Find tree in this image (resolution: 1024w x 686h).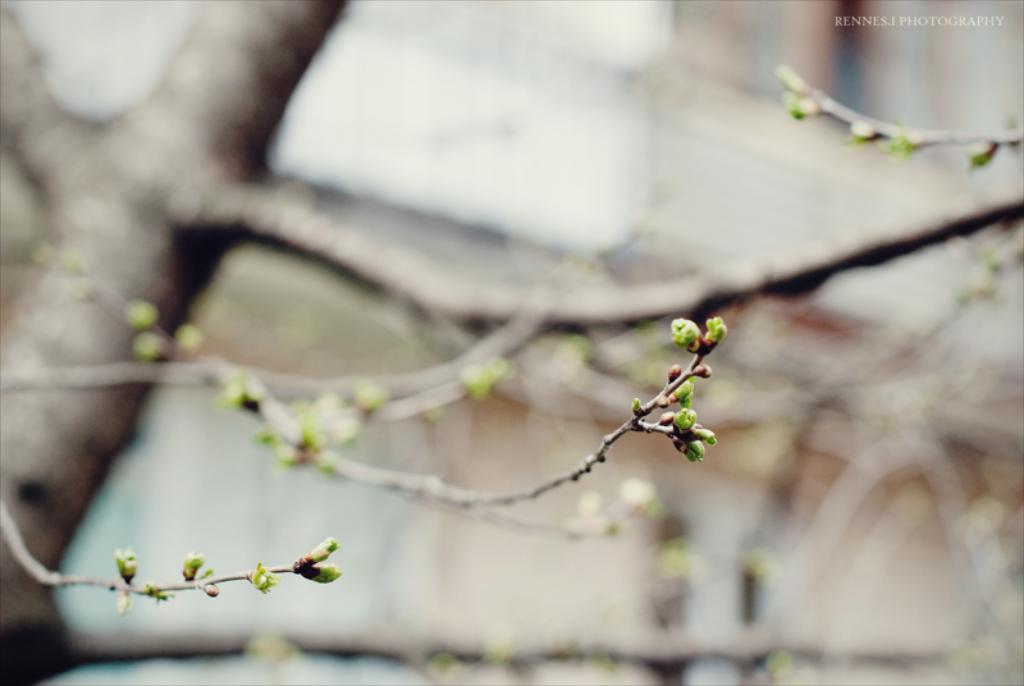
[left=10, top=0, right=1023, bottom=685].
